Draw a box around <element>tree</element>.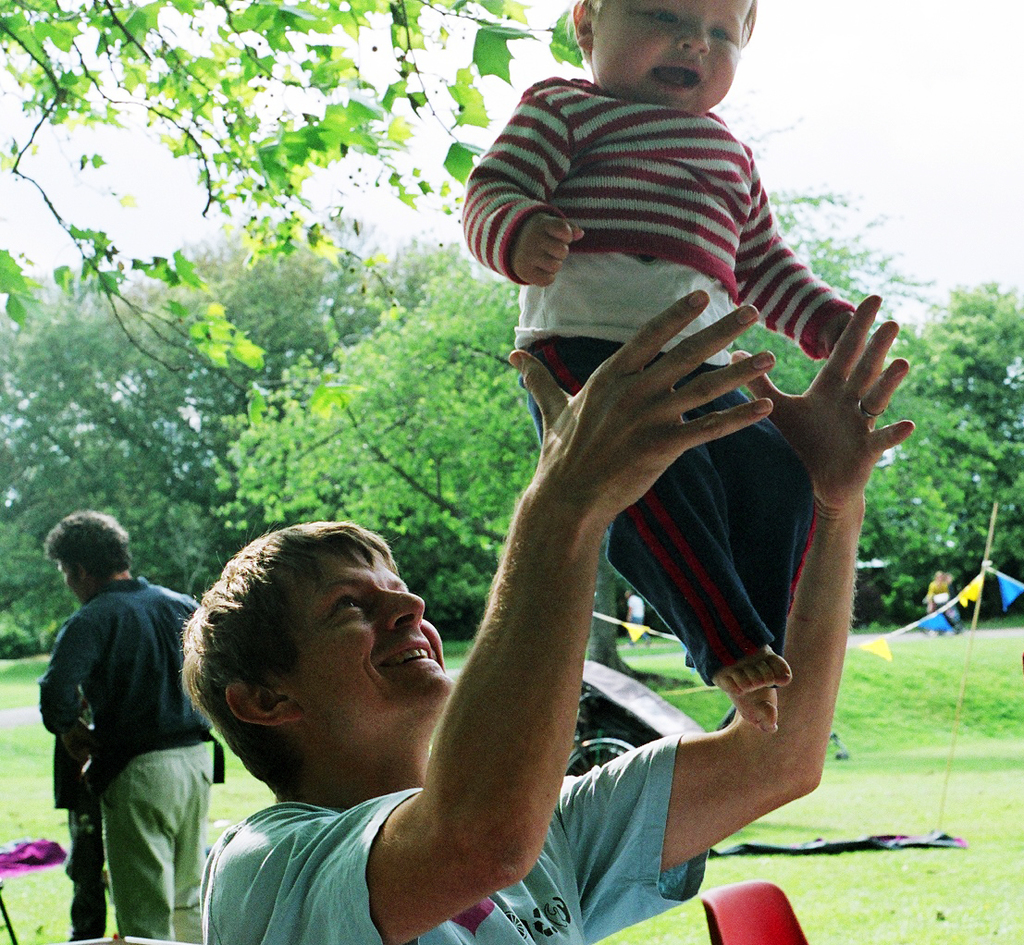
<bbox>0, 202, 477, 660</bbox>.
